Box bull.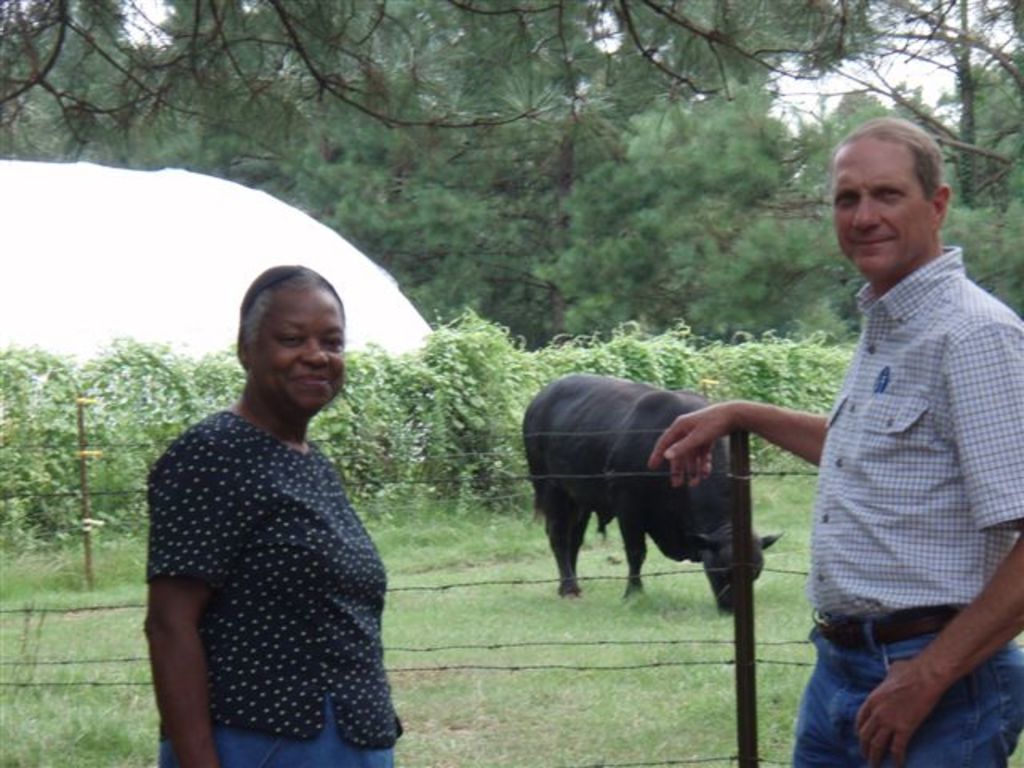
[x1=522, y1=368, x2=784, y2=616].
